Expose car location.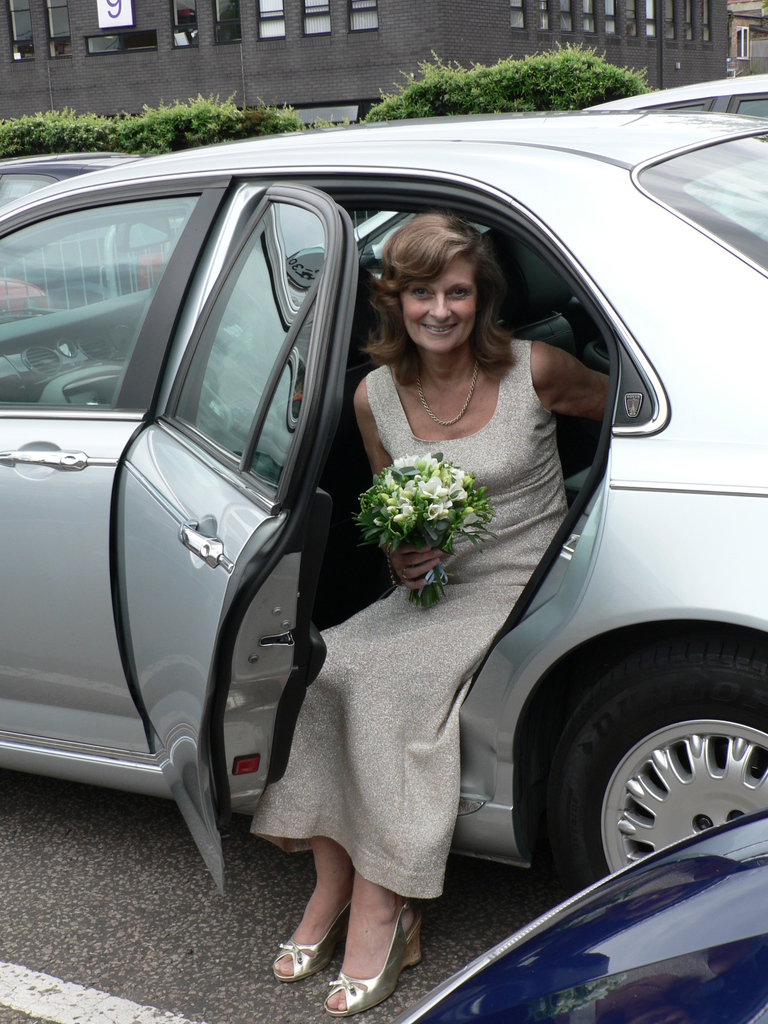
Exposed at {"left": 397, "top": 461, "right": 767, "bottom": 1023}.
